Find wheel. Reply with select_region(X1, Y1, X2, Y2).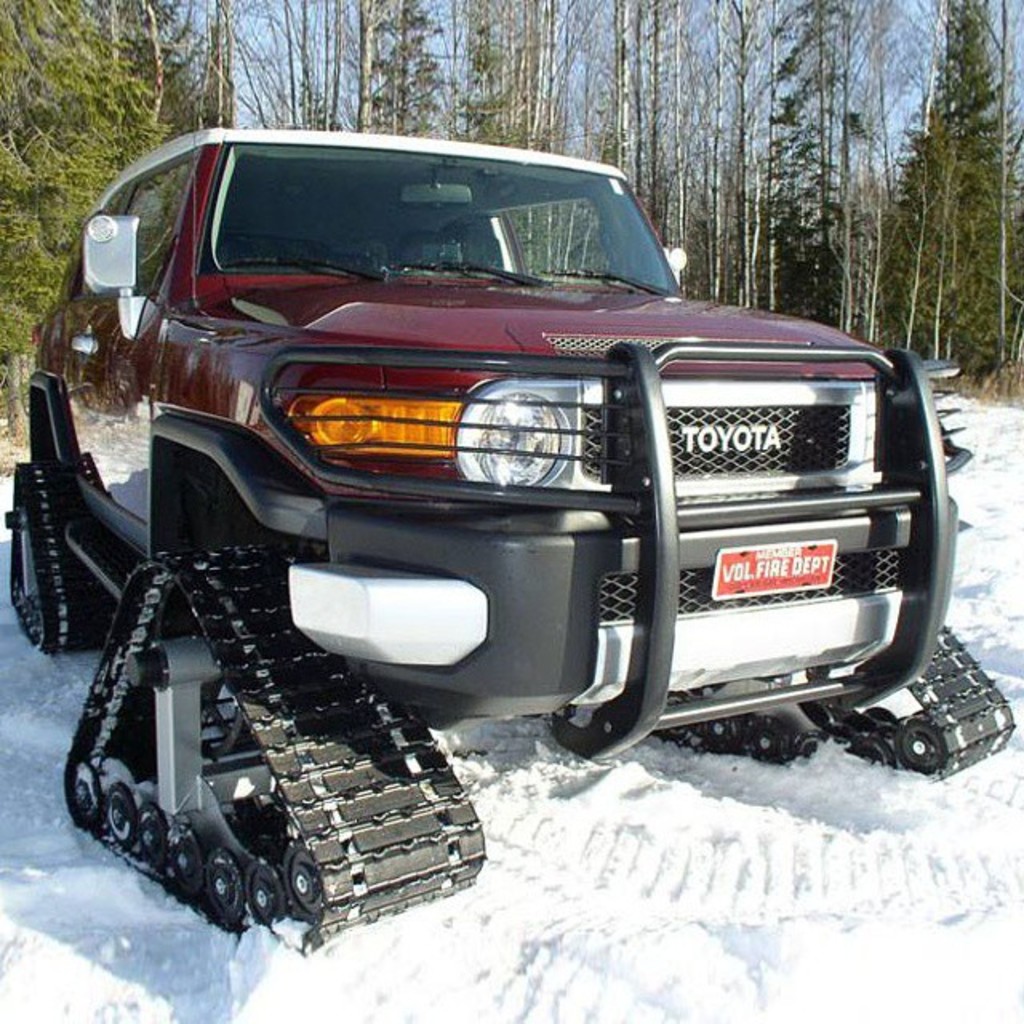
select_region(747, 715, 789, 765).
